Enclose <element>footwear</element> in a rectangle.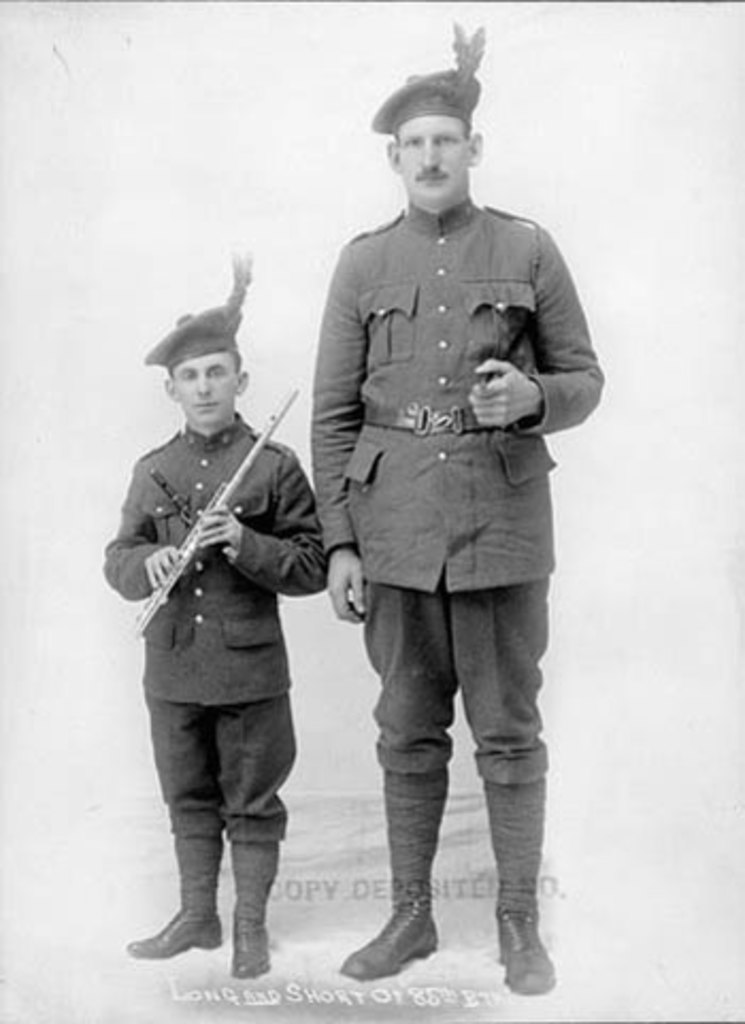
<region>123, 905, 228, 962</region>.
